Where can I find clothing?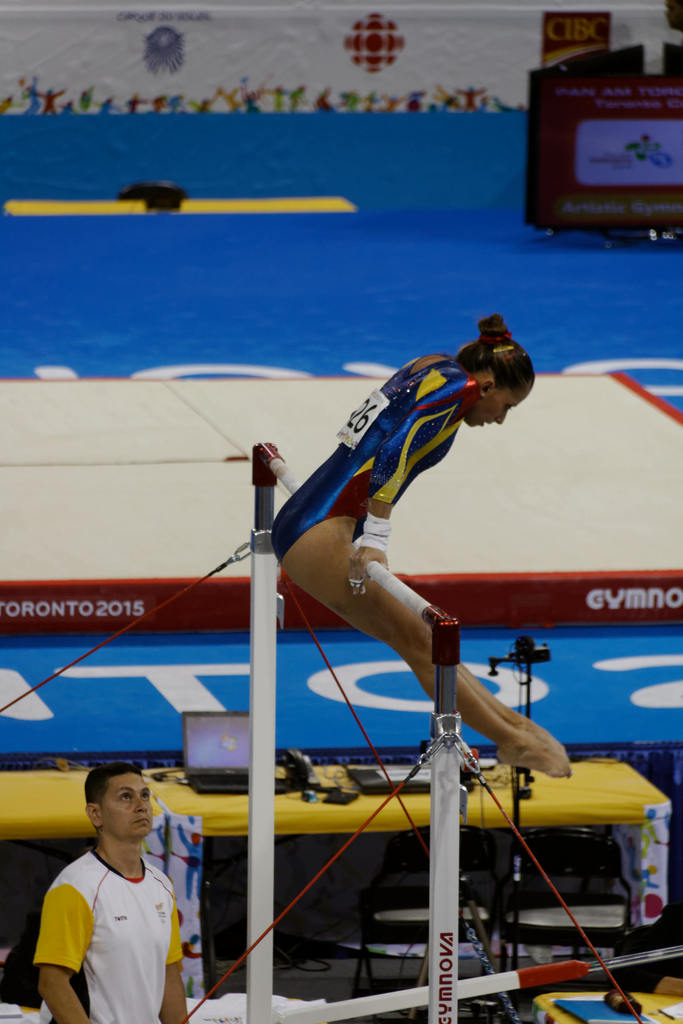
You can find it at 33:825:192:1016.
